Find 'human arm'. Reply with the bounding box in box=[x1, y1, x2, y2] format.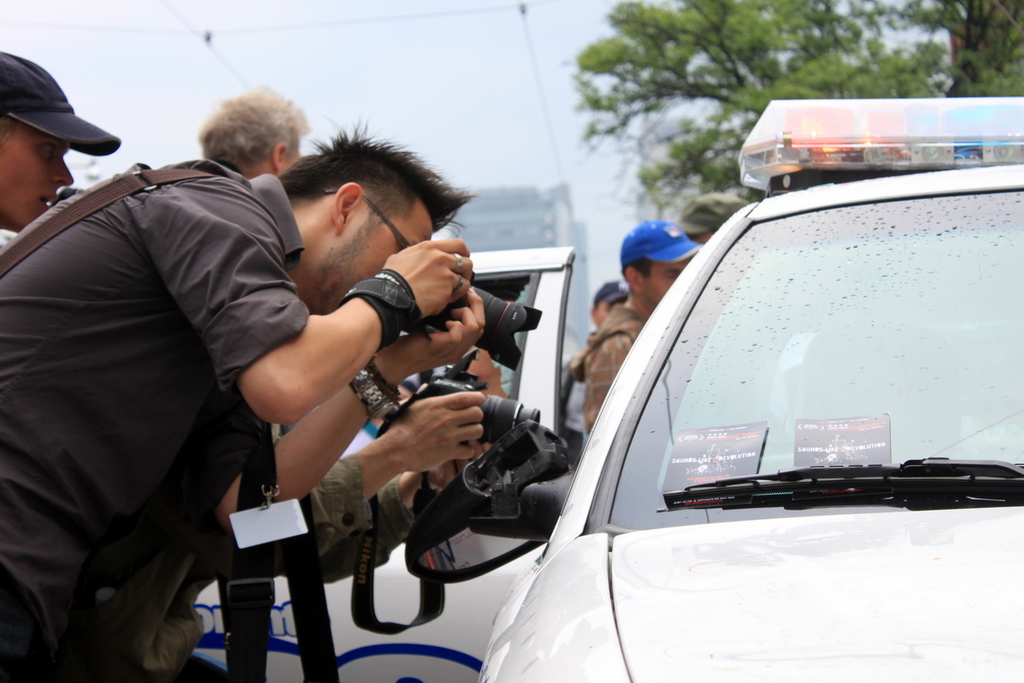
box=[294, 470, 441, 572].
